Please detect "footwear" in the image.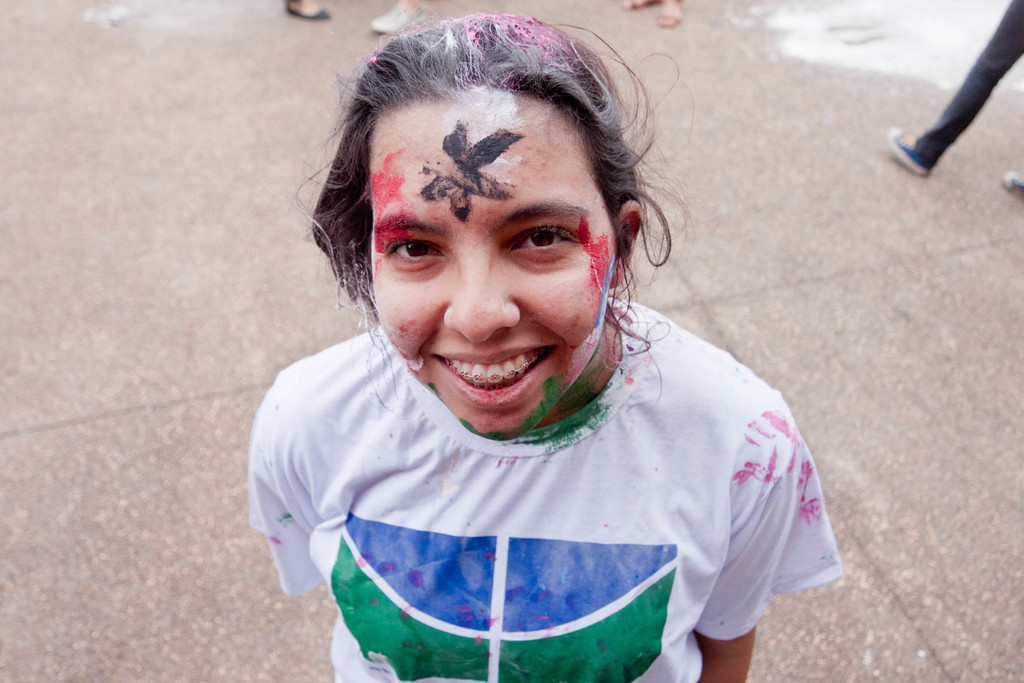
(284, 0, 330, 19).
